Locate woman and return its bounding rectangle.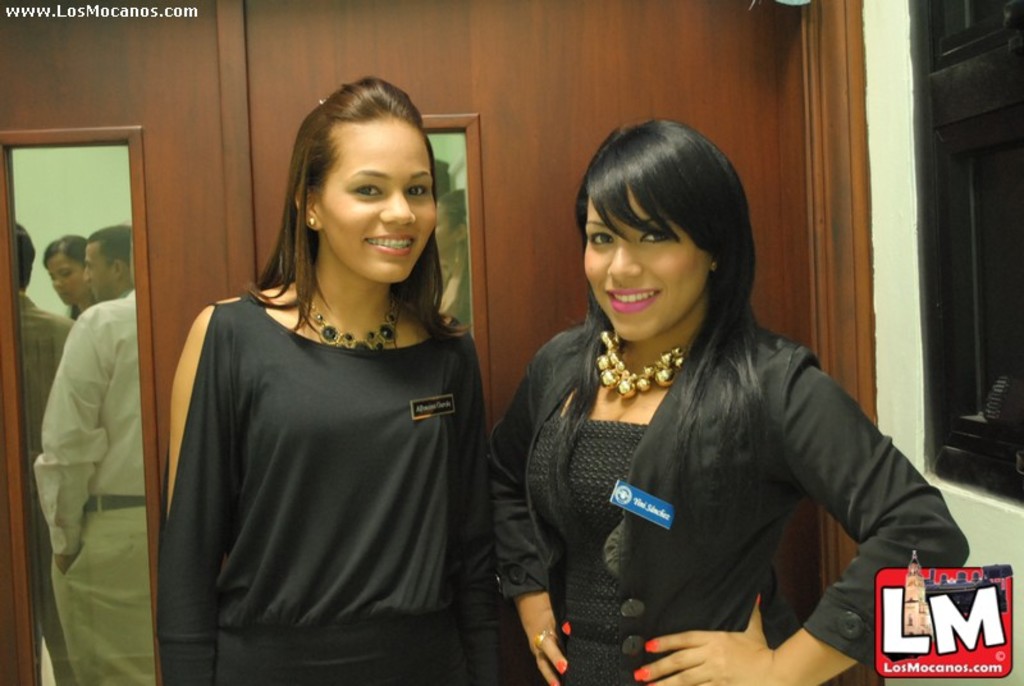
<bbox>151, 70, 499, 685</bbox>.
